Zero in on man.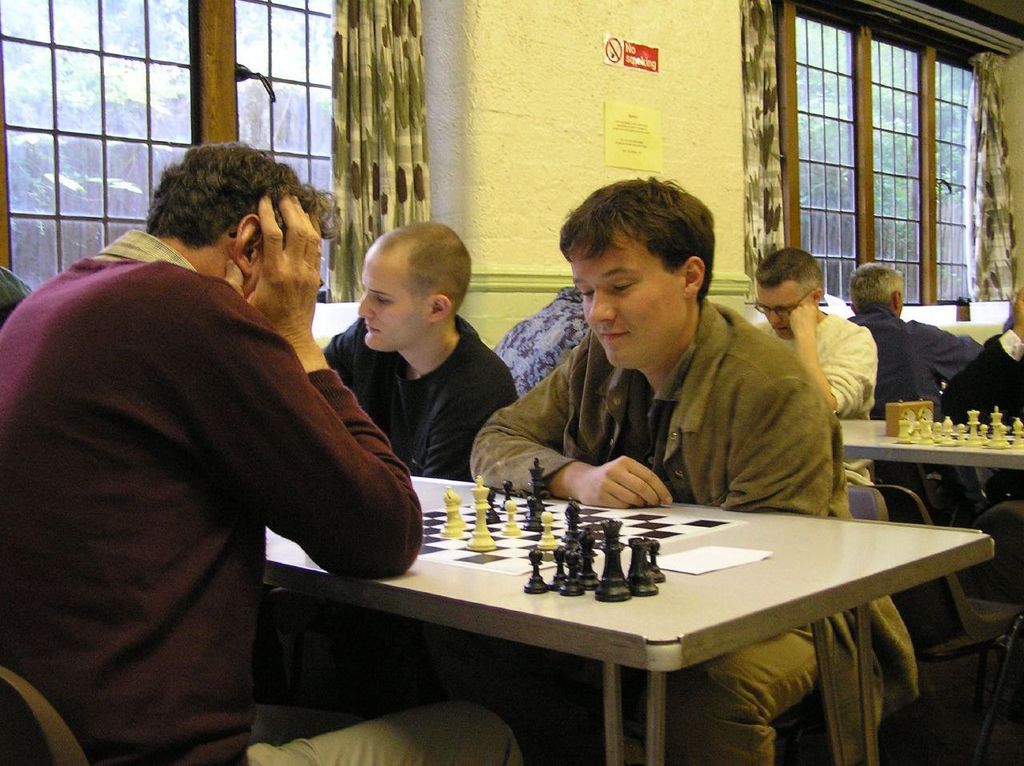
Zeroed in: [750,247,876,484].
